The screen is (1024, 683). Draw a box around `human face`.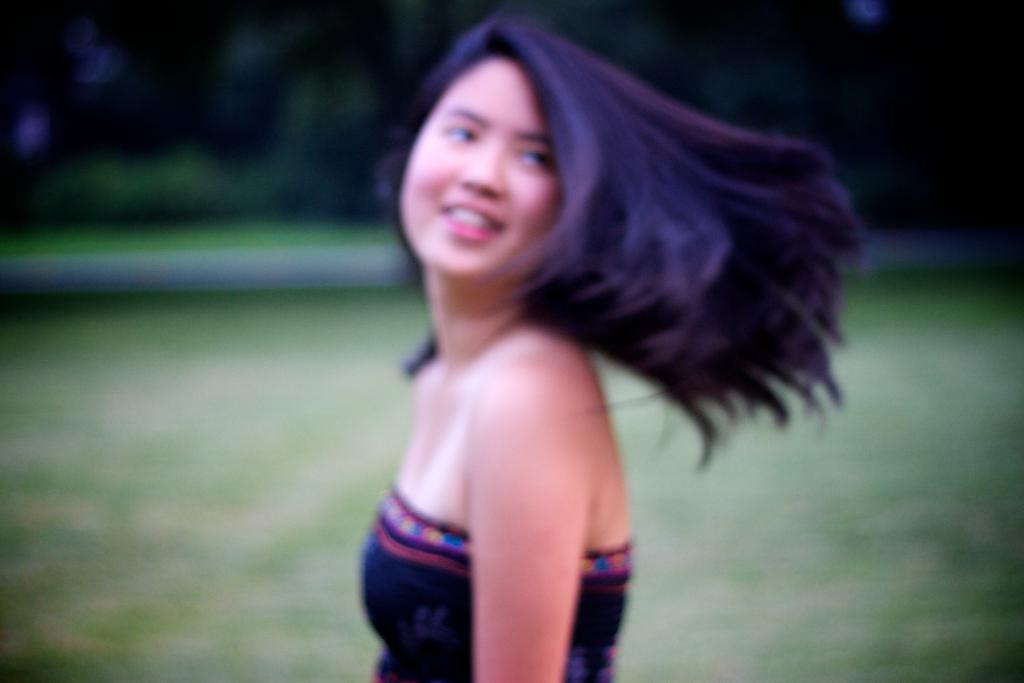
396:56:564:281.
